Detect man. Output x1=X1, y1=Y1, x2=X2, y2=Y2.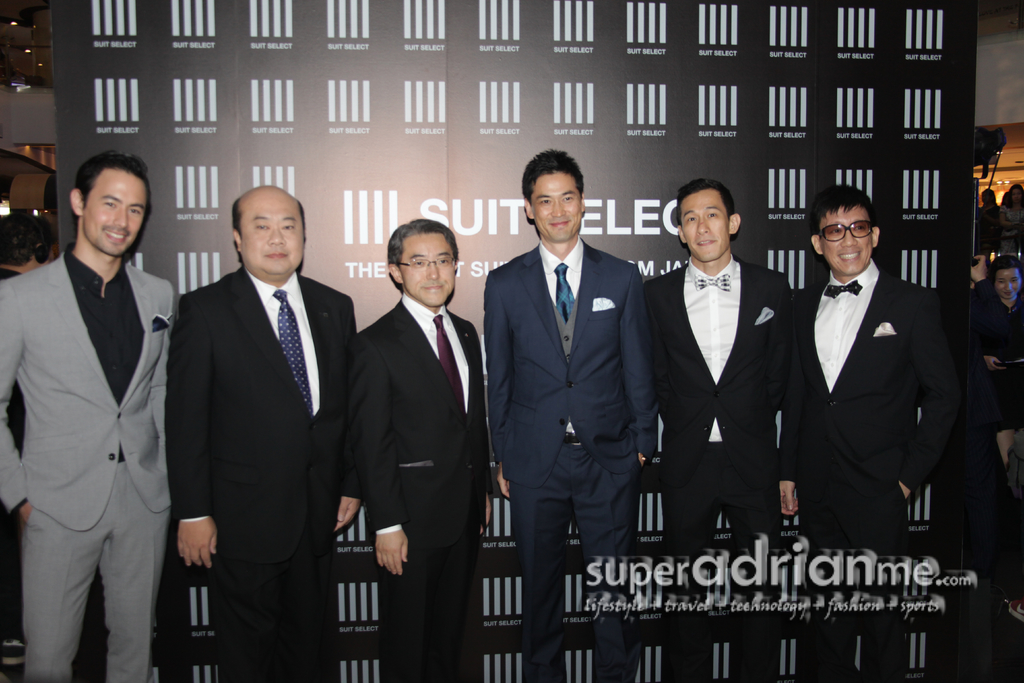
x1=346, y1=216, x2=497, y2=682.
